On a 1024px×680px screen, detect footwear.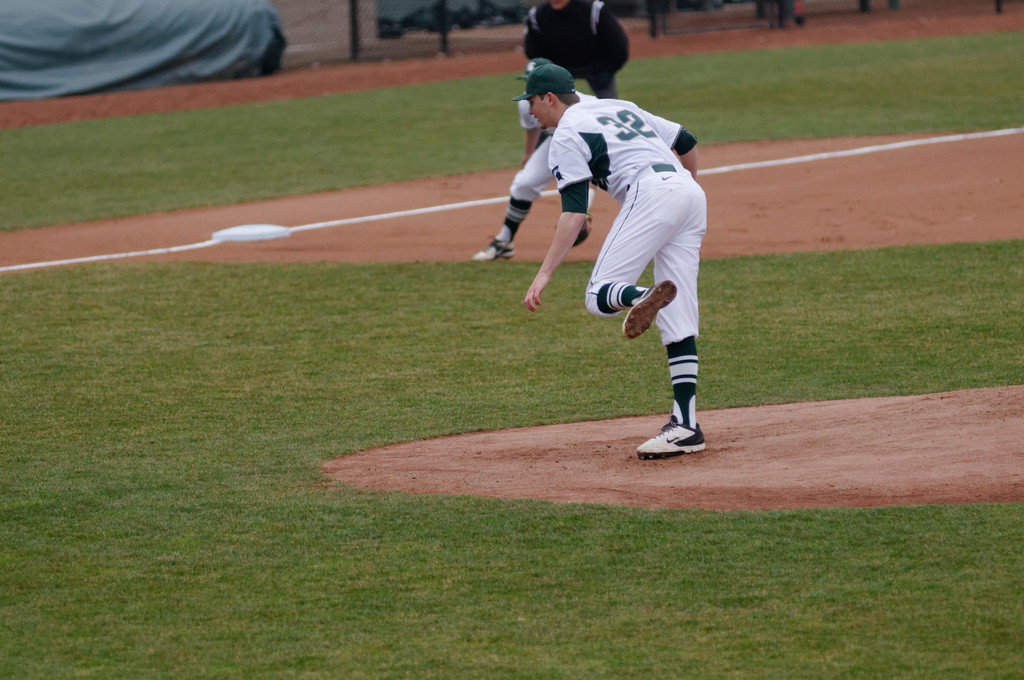
572/218/592/248.
